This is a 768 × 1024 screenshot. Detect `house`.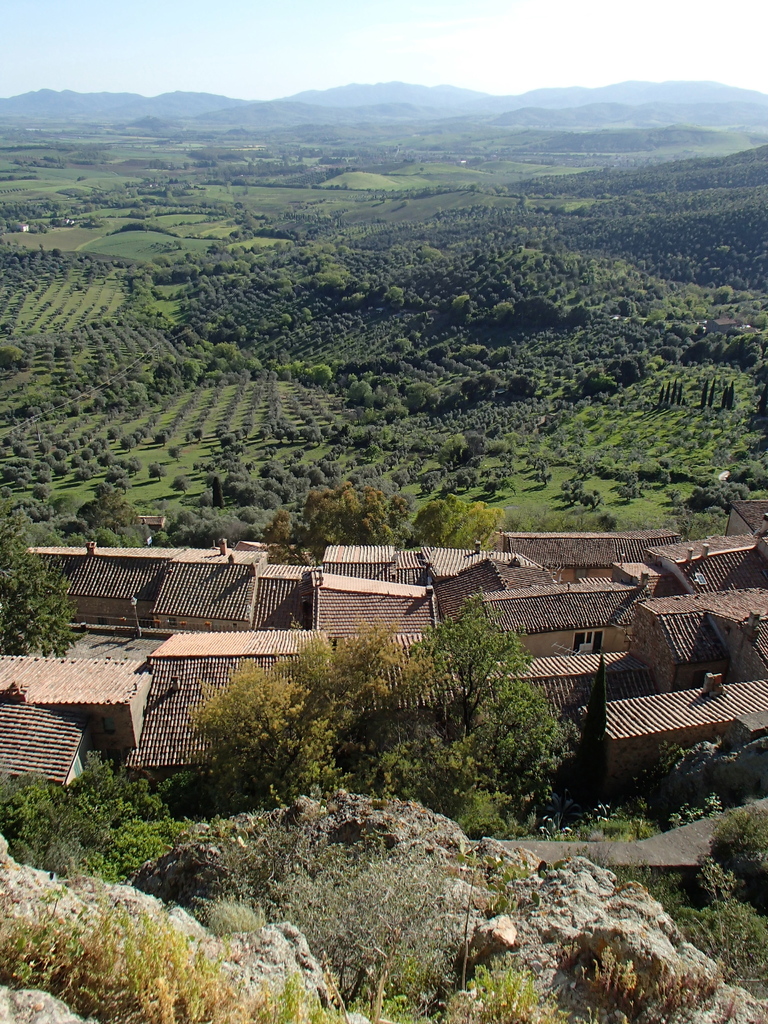
BBox(275, 566, 317, 631).
